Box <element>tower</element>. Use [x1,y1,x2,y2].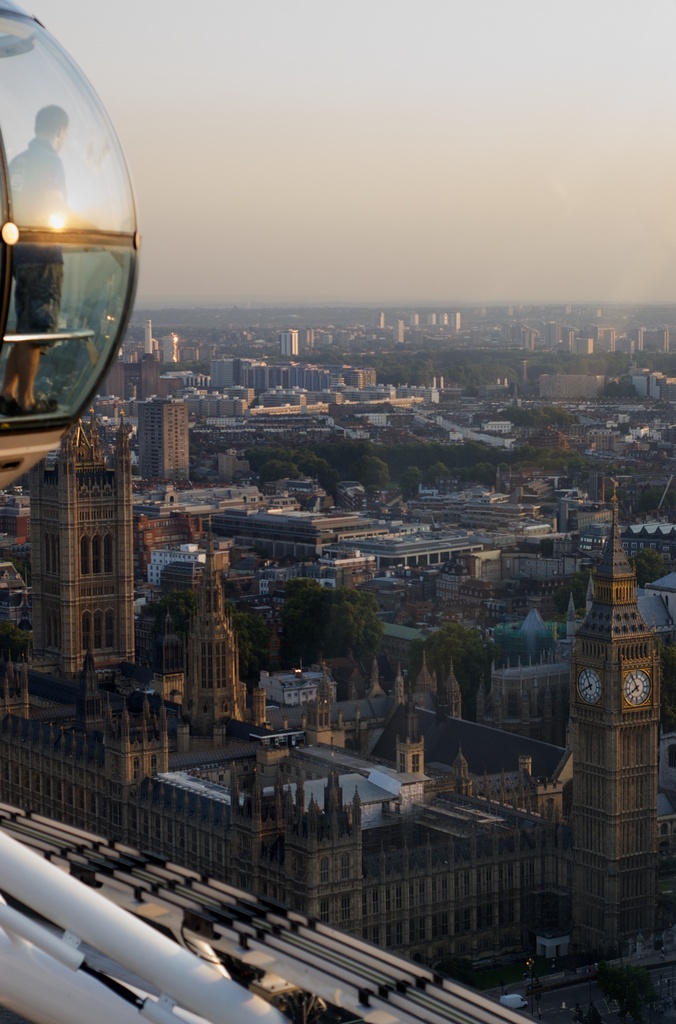
[104,696,170,781].
